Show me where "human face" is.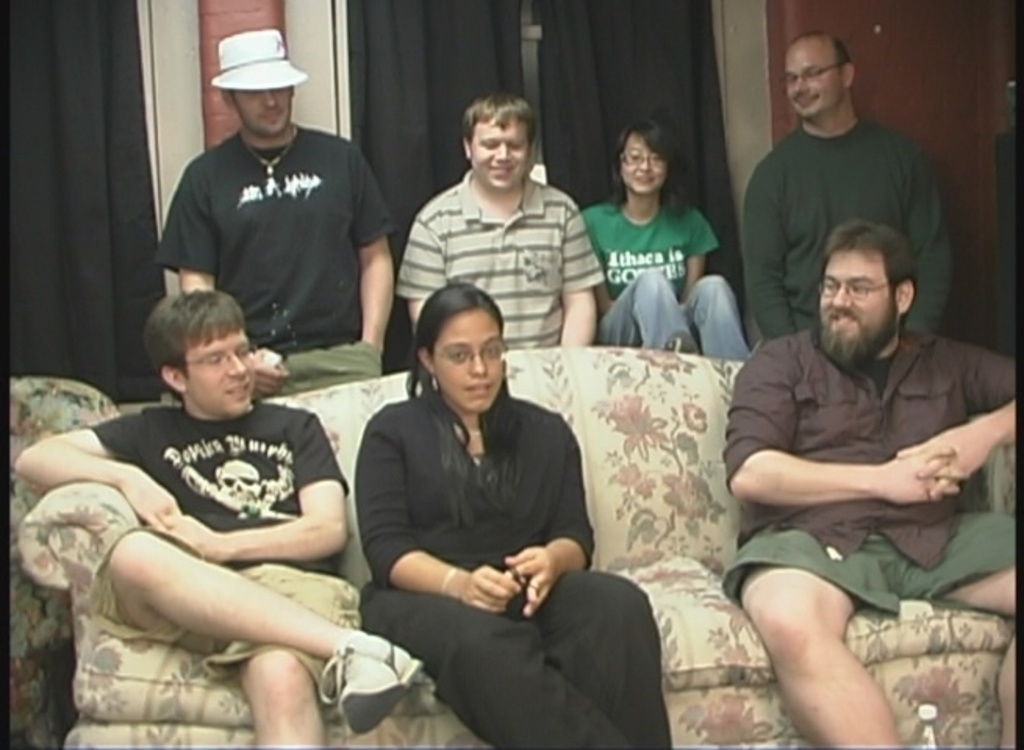
"human face" is at box=[183, 334, 256, 413].
